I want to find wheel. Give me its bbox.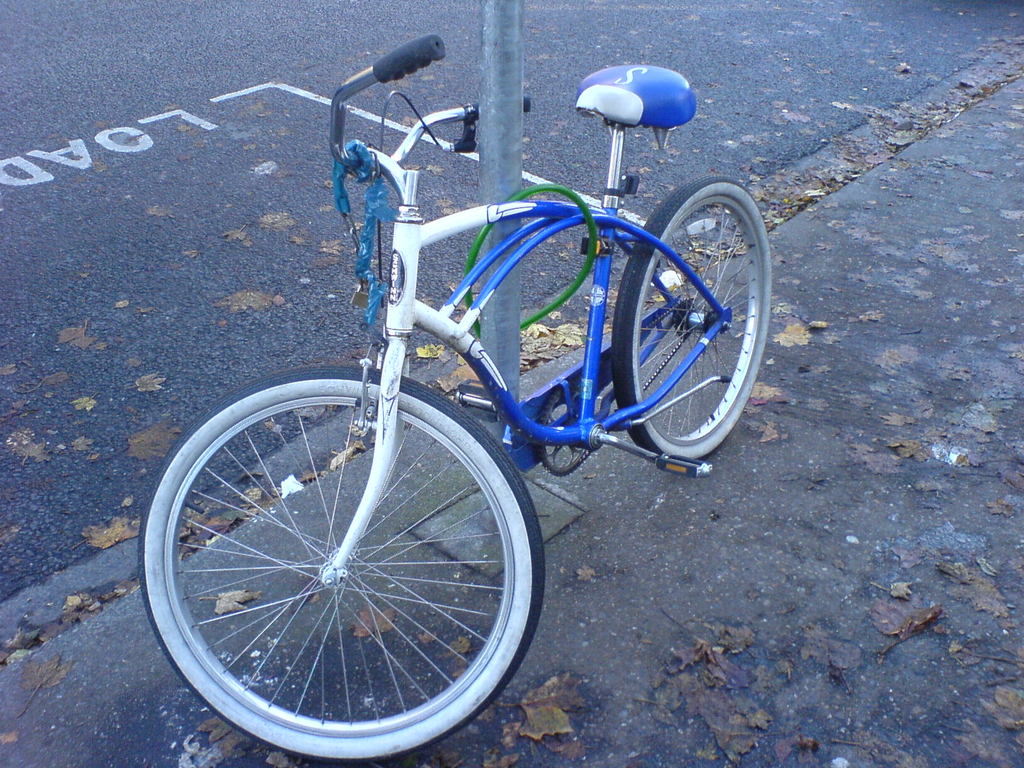
l=157, t=380, r=534, b=740.
